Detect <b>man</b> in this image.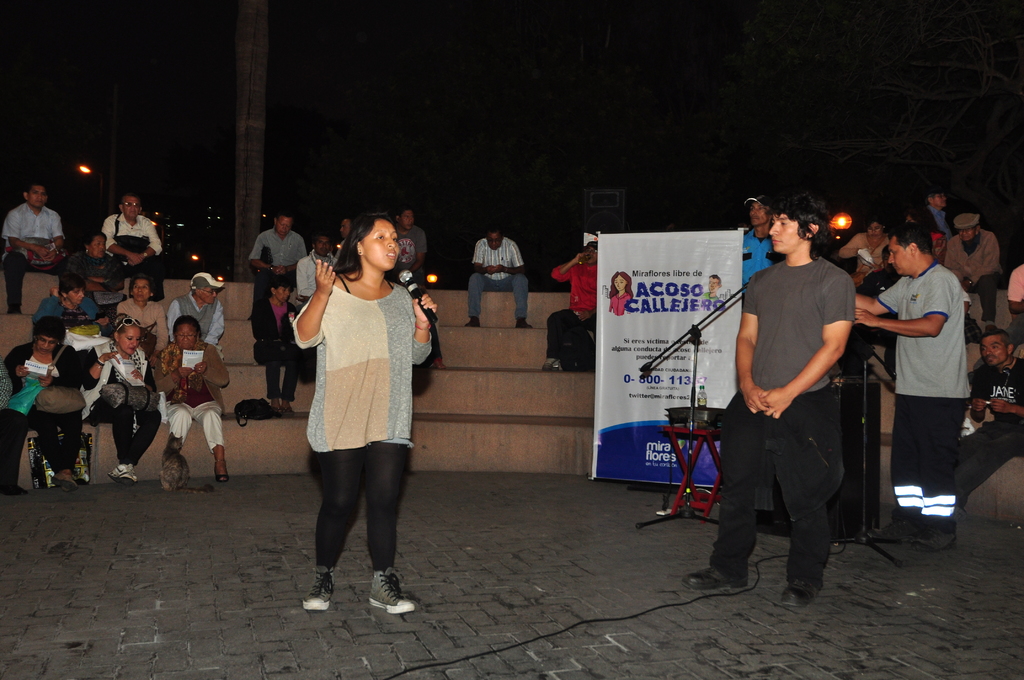
Detection: <region>291, 229, 339, 304</region>.
